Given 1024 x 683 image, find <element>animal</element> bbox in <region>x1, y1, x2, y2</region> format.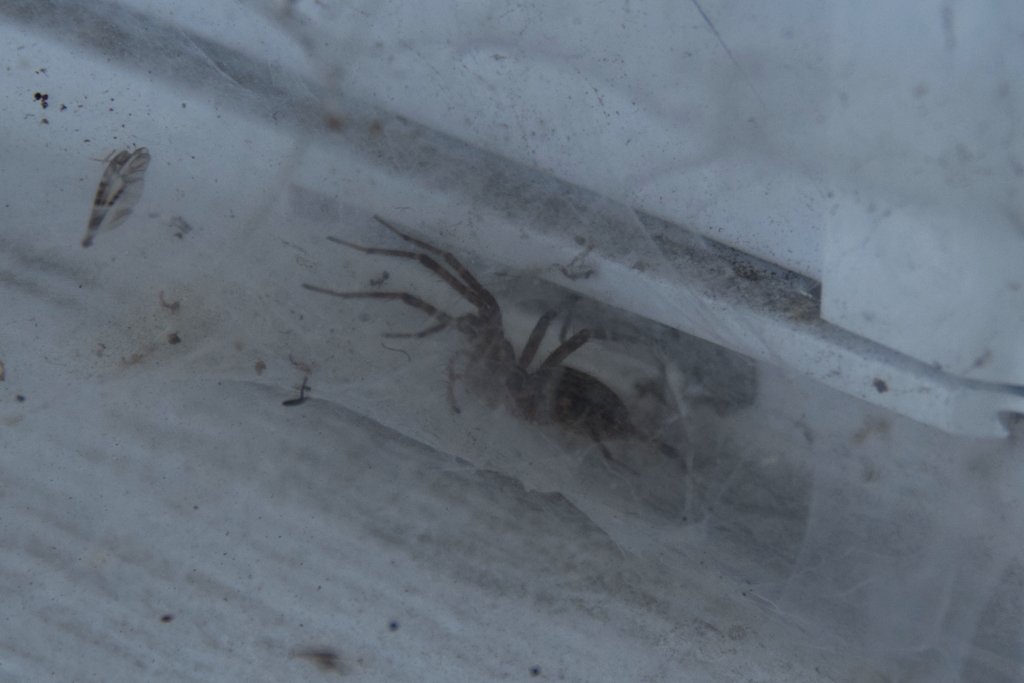
<region>298, 215, 688, 475</region>.
